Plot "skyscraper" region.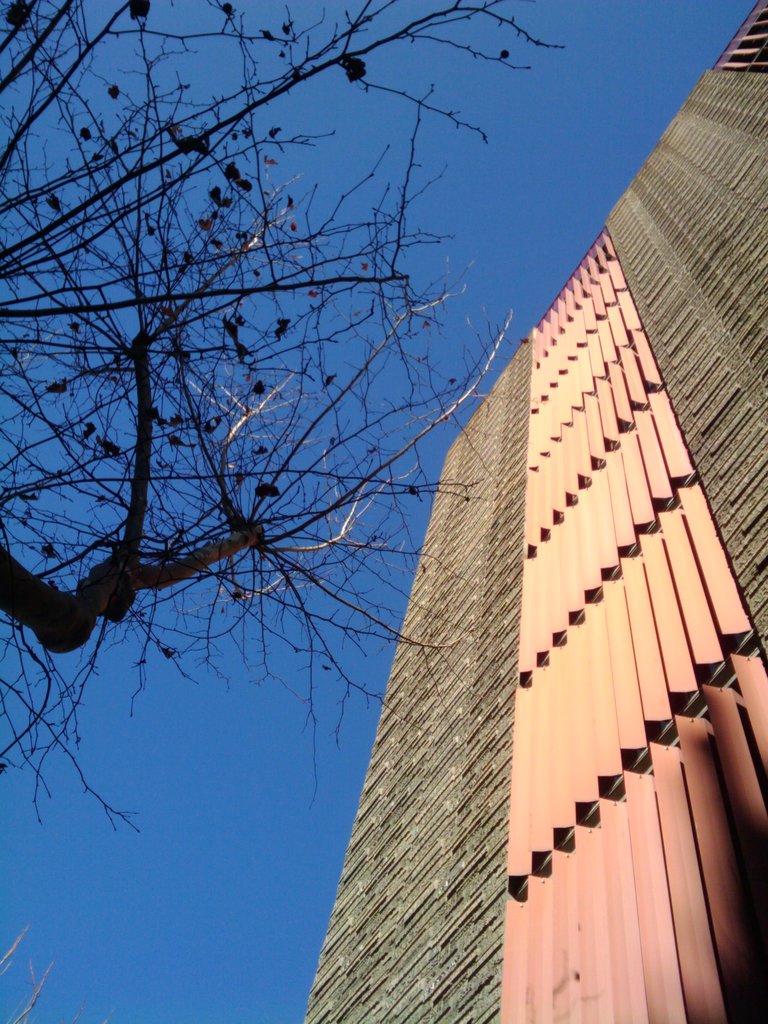
Plotted at <box>270,134,767,1023</box>.
